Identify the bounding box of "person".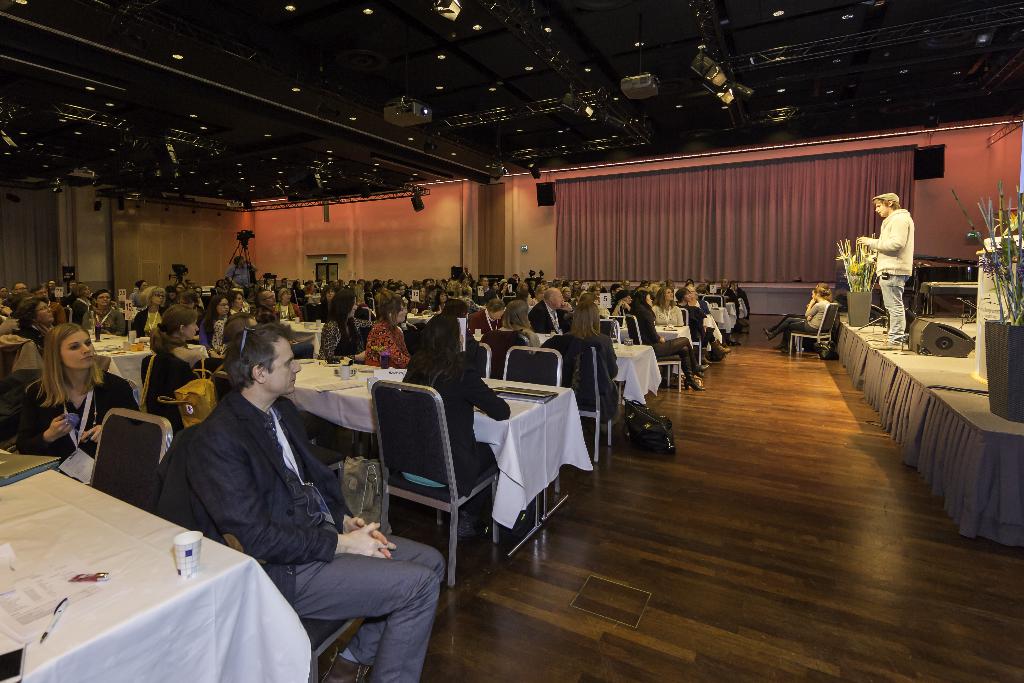
[764,282,837,329].
